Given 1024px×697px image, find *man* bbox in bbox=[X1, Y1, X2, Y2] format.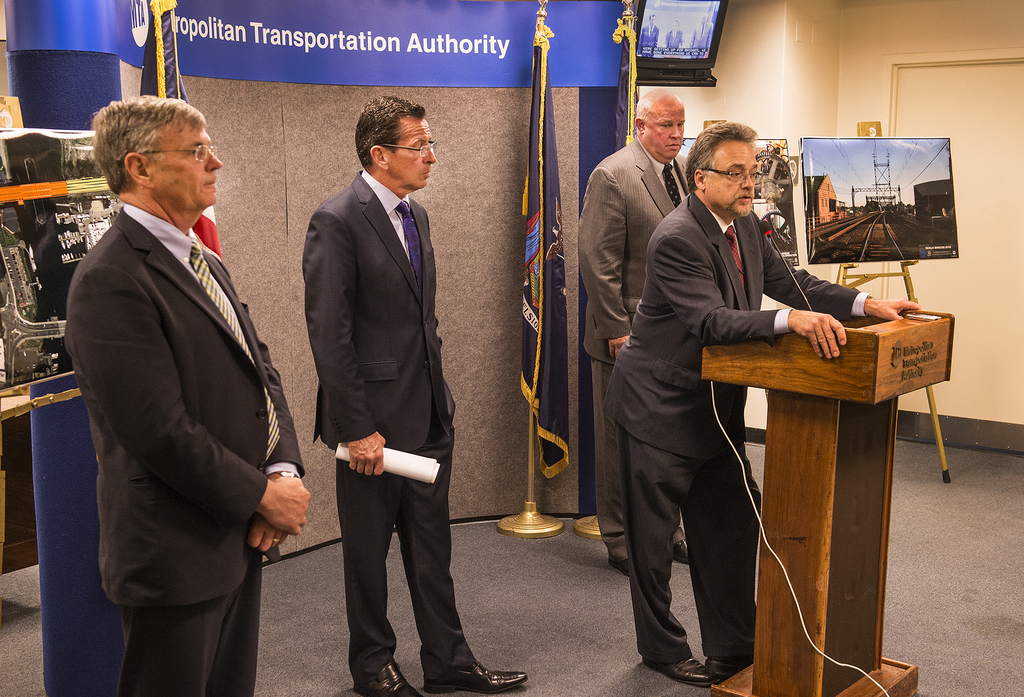
bbox=[299, 93, 518, 696].
